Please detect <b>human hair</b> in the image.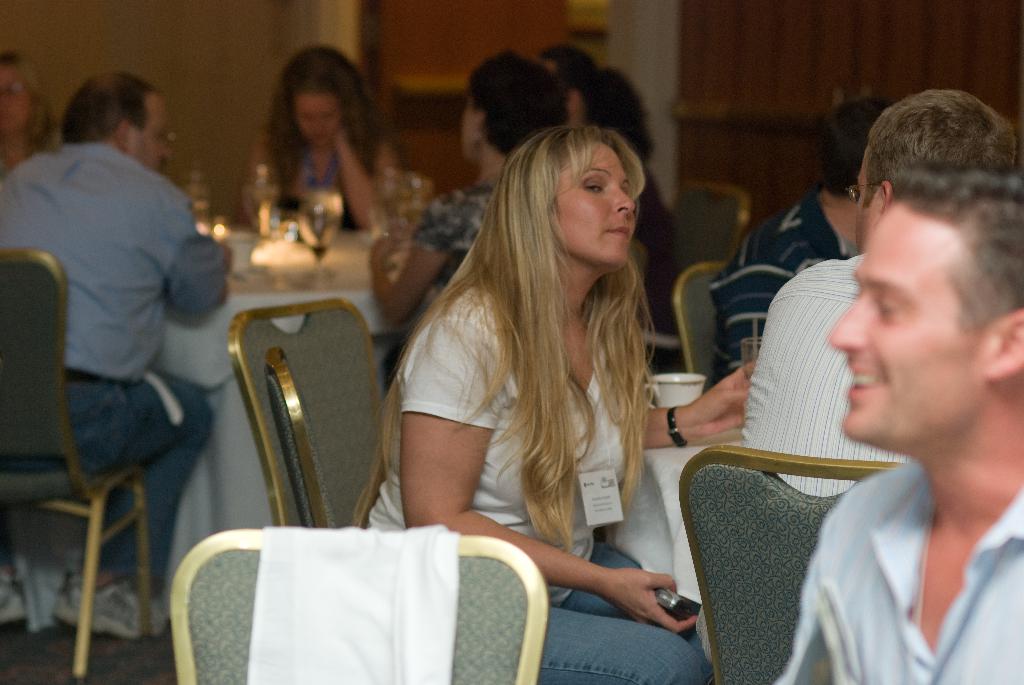
x1=861 y1=91 x2=1022 y2=213.
